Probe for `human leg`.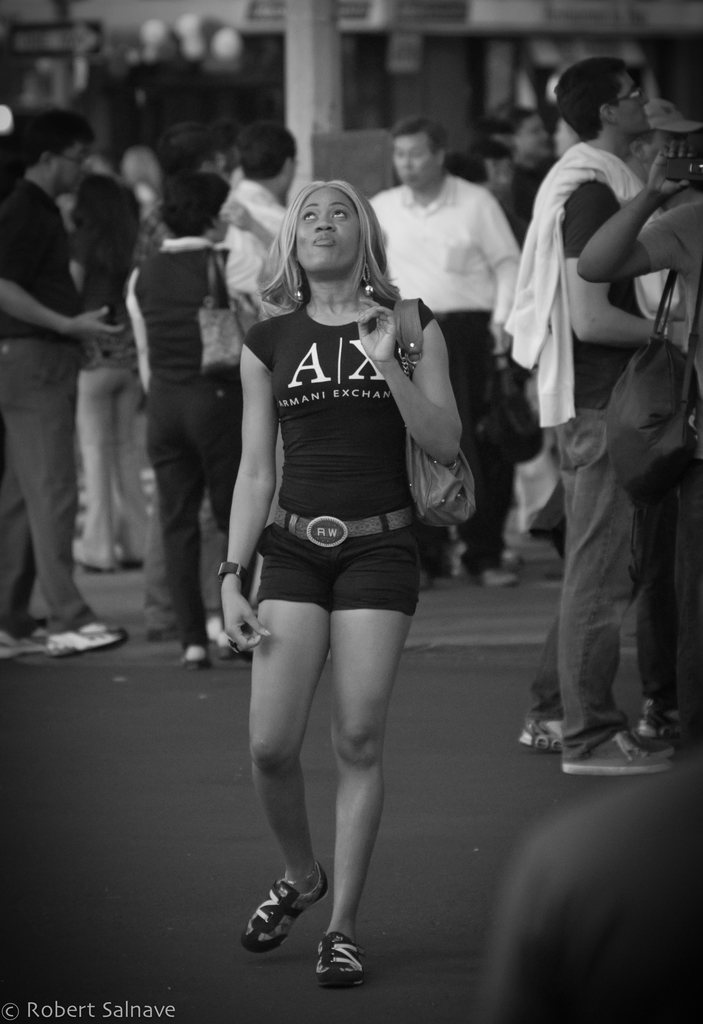
Probe result: {"left": 73, "top": 355, "right": 110, "bottom": 579}.
